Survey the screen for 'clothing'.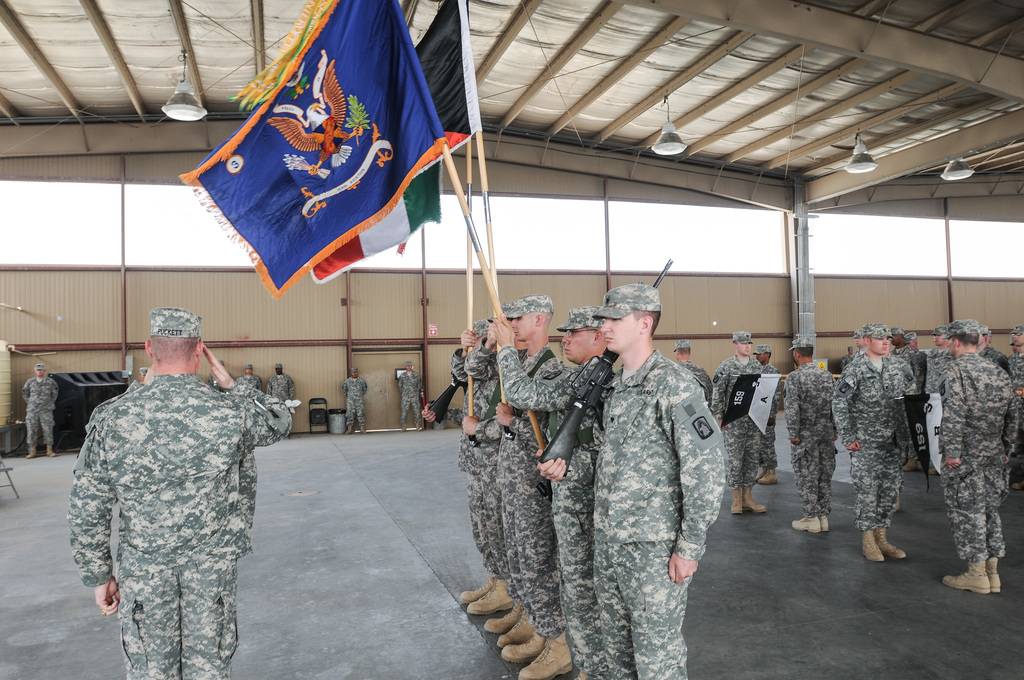
Survey found: bbox=[842, 350, 855, 368].
